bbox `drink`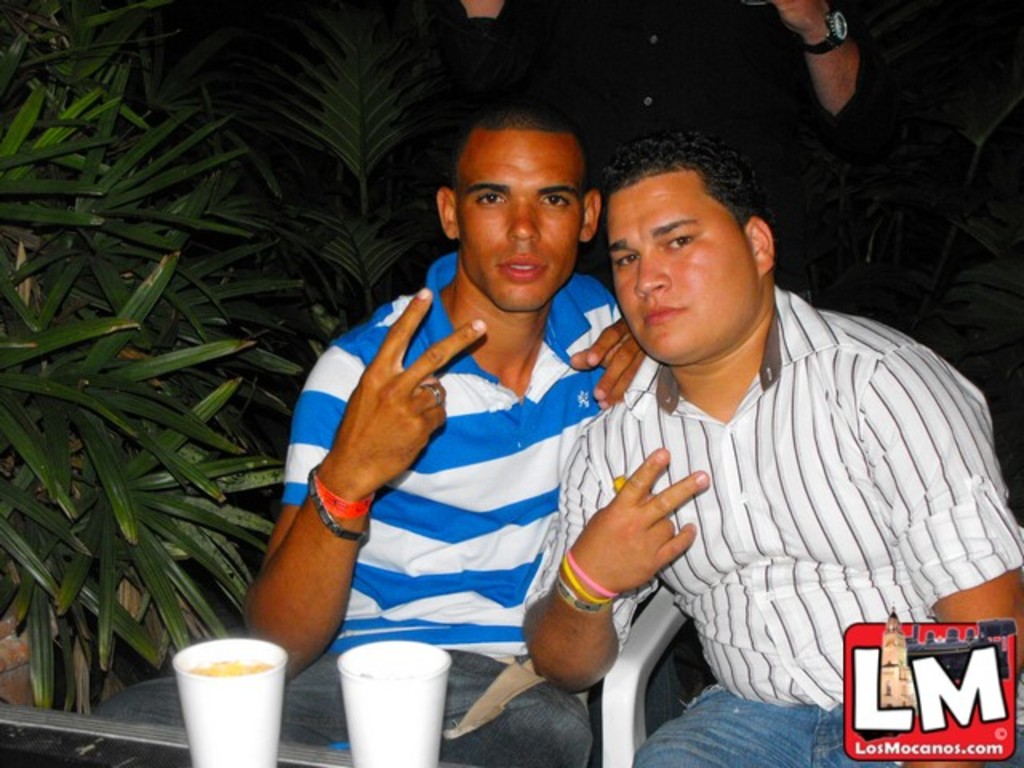
(181, 658, 269, 674)
